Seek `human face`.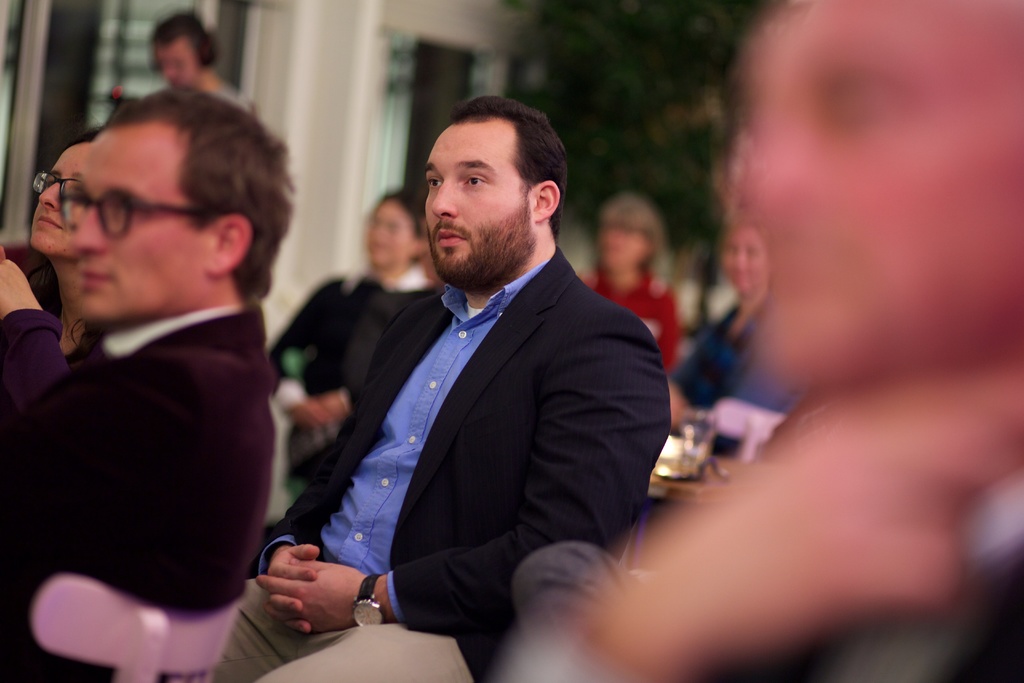
BBox(724, 235, 769, 288).
